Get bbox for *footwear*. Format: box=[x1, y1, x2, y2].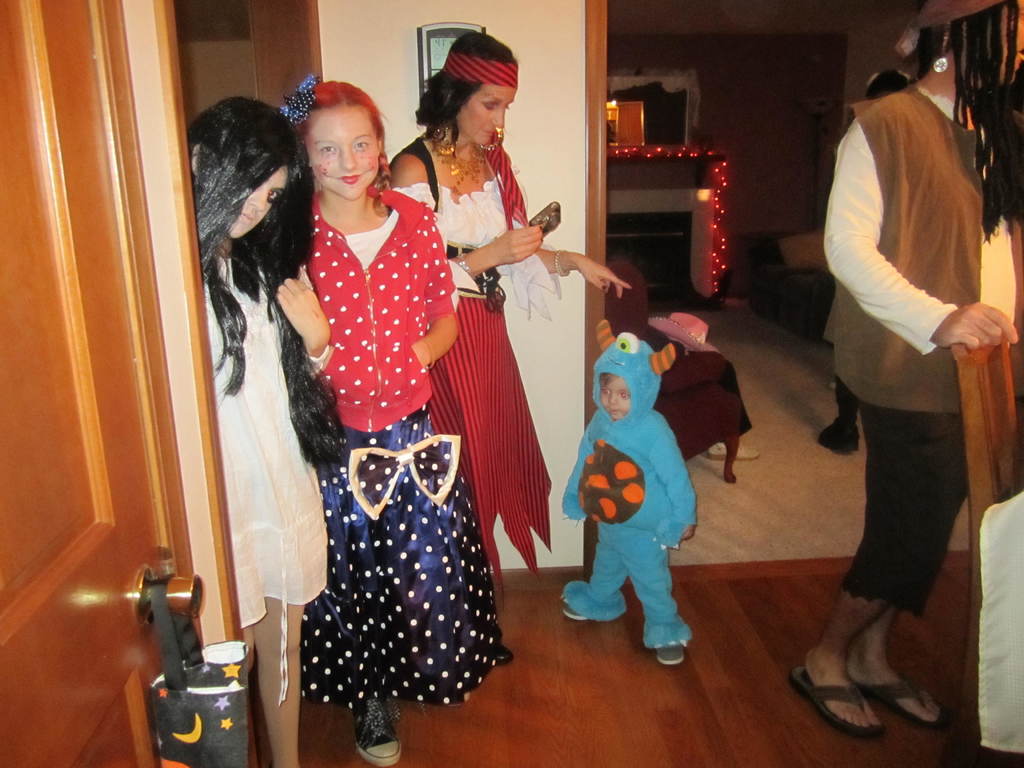
box=[655, 643, 687, 666].
